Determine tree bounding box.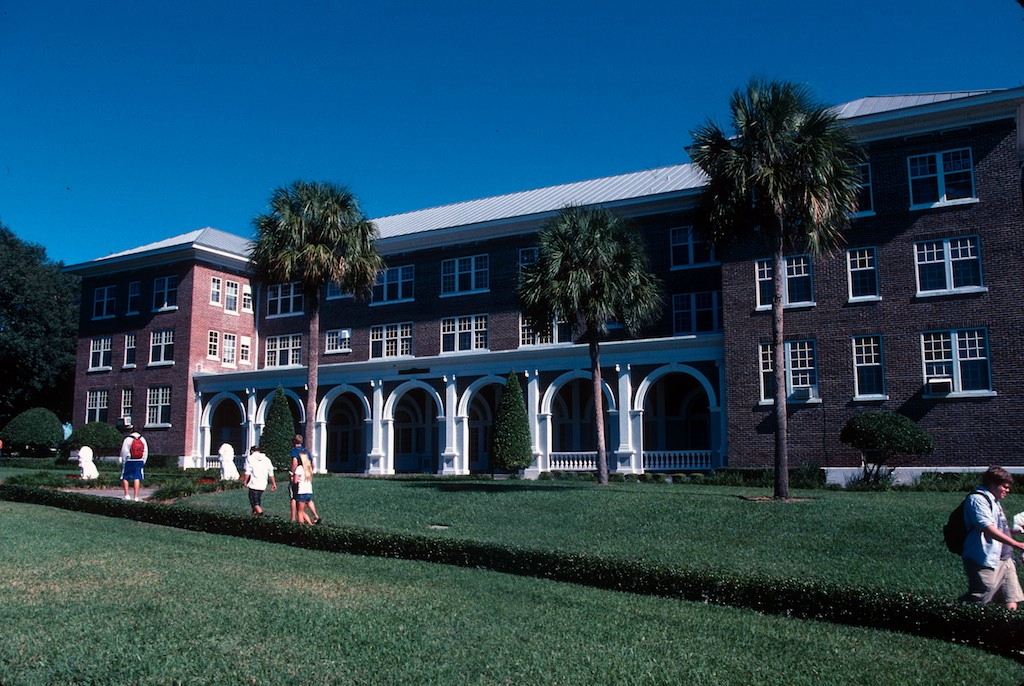
Determined: crop(0, 229, 97, 410).
